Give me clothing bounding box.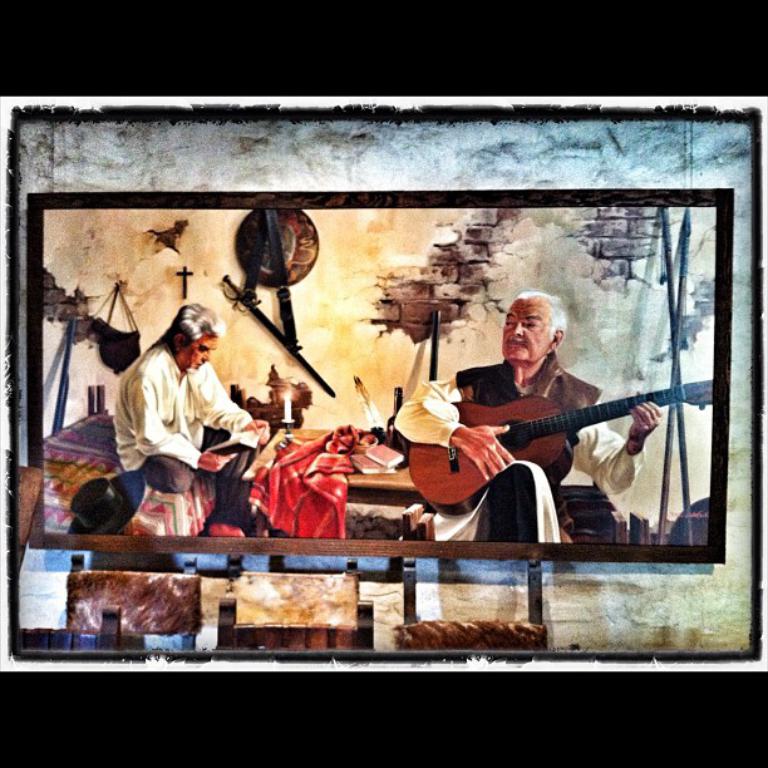
<box>390,348,648,543</box>.
